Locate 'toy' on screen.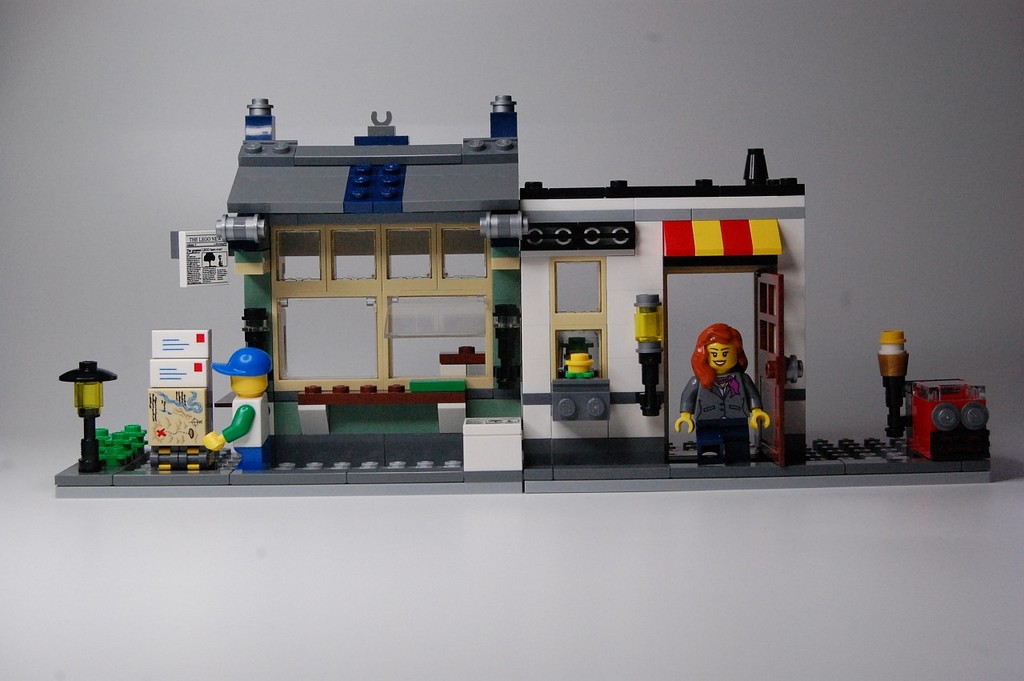
On screen at bbox(876, 330, 907, 440).
